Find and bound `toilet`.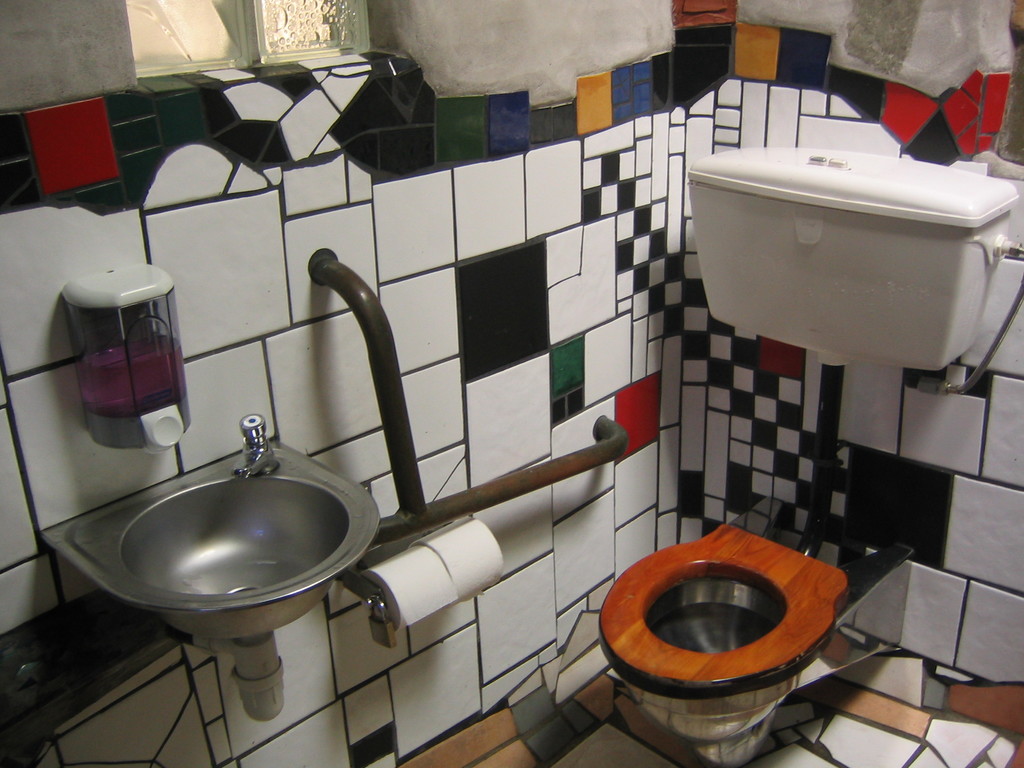
Bound: [591,493,895,767].
